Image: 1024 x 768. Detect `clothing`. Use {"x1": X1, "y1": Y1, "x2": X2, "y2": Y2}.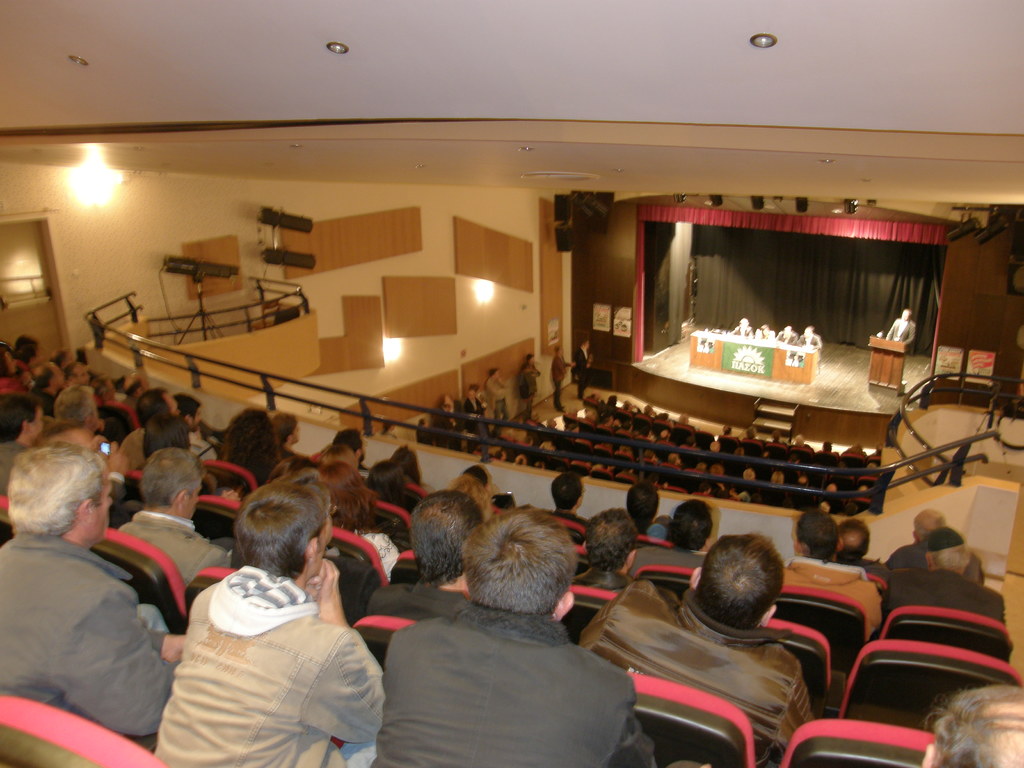
{"x1": 797, "y1": 333, "x2": 822, "y2": 348}.
